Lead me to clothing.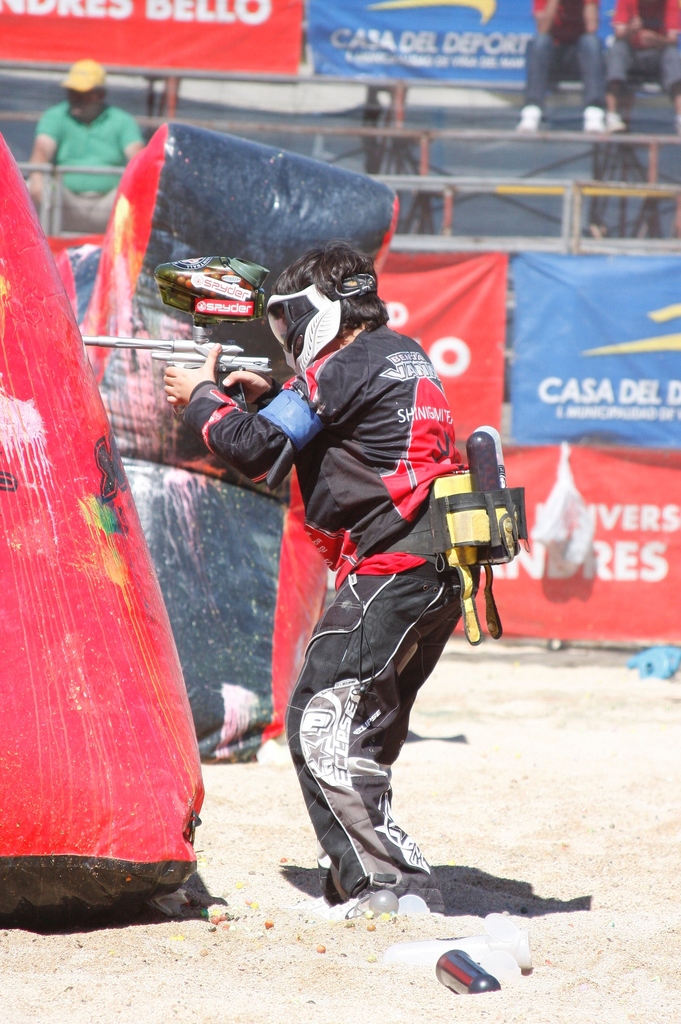
Lead to {"left": 37, "top": 99, "right": 140, "bottom": 234}.
